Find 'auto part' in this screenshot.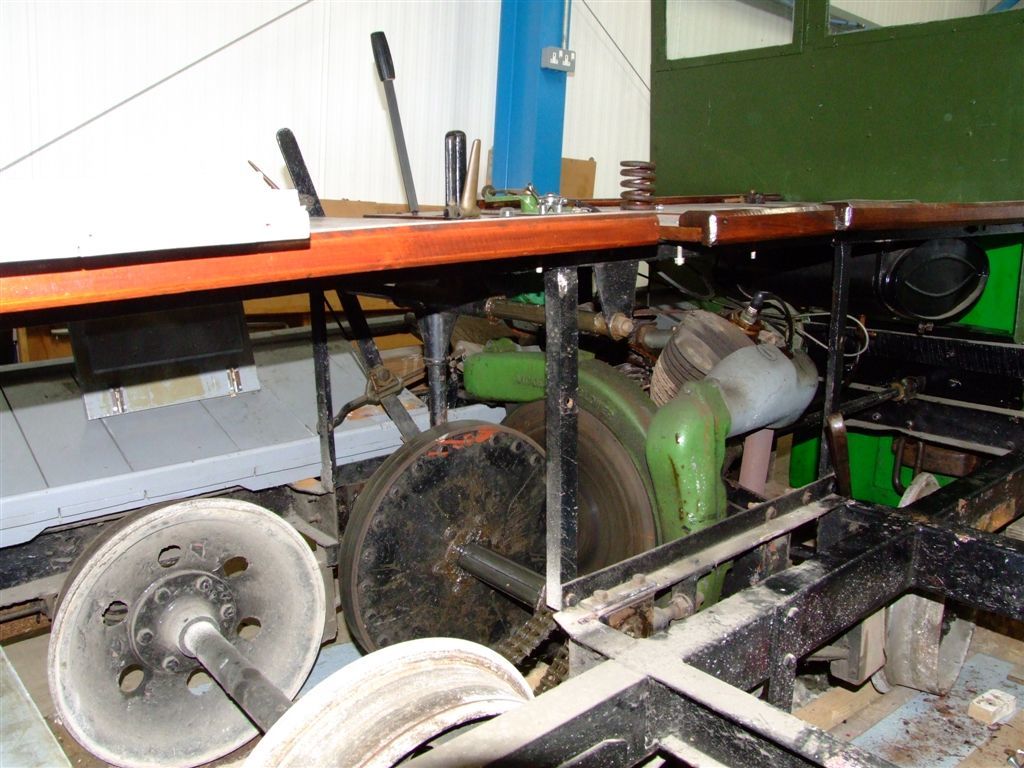
The bounding box for 'auto part' is 333, 409, 587, 674.
